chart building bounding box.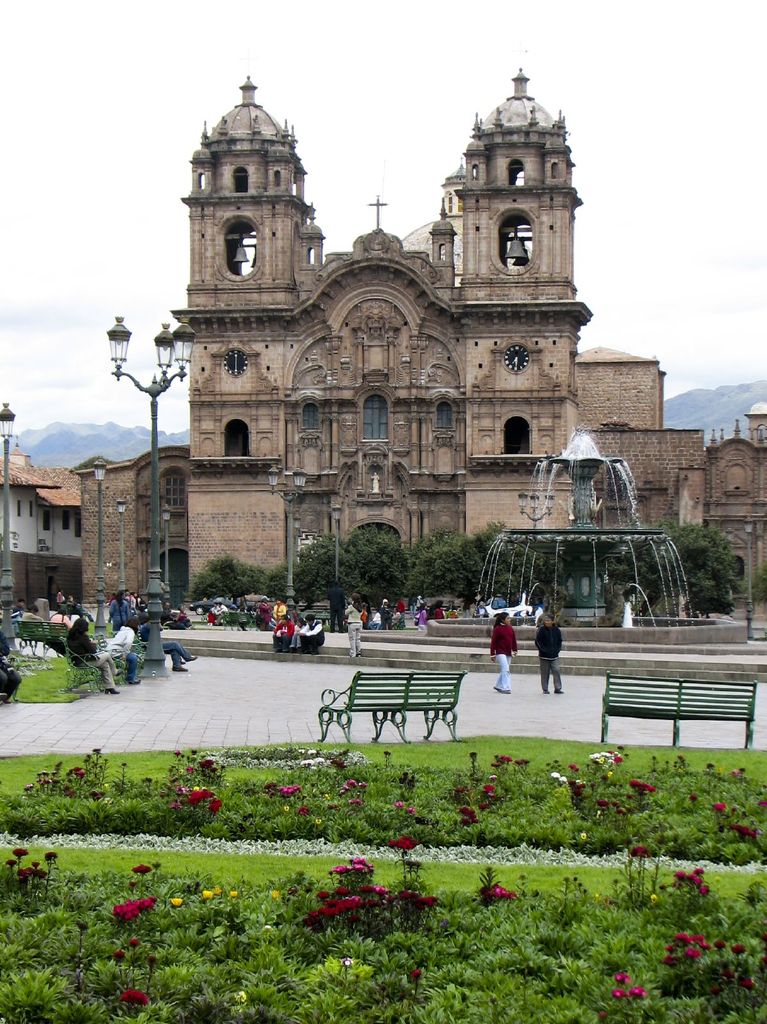
Charted: rect(0, 445, 84, 617).
